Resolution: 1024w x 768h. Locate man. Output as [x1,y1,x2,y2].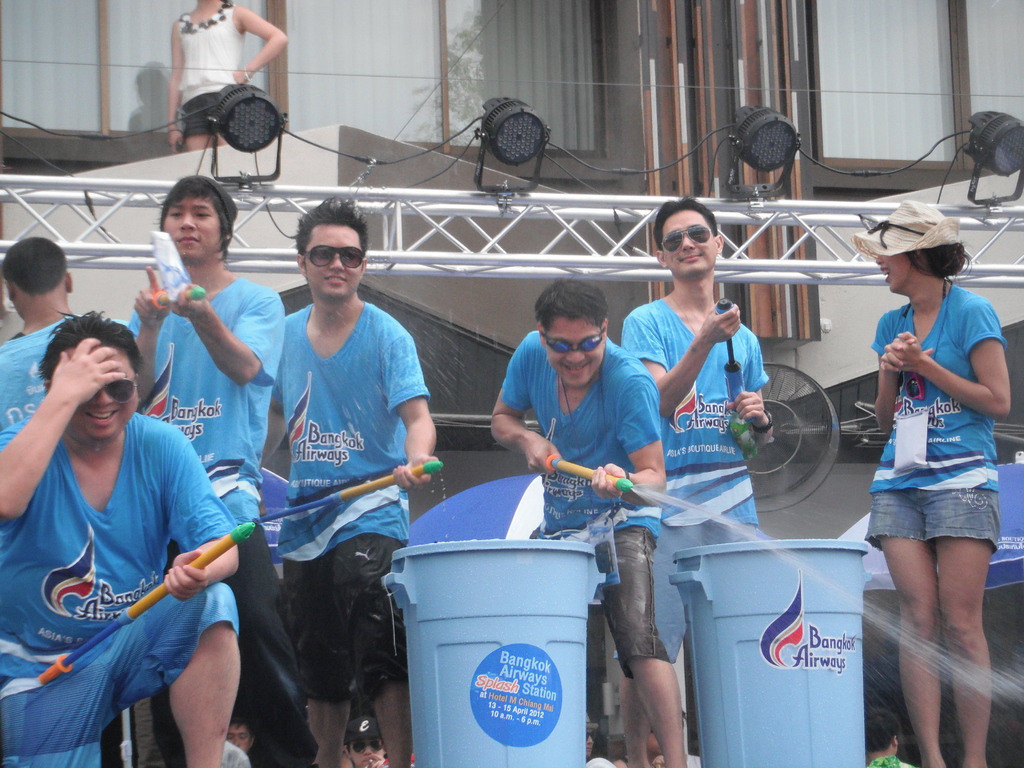
[0,308,237,767].
